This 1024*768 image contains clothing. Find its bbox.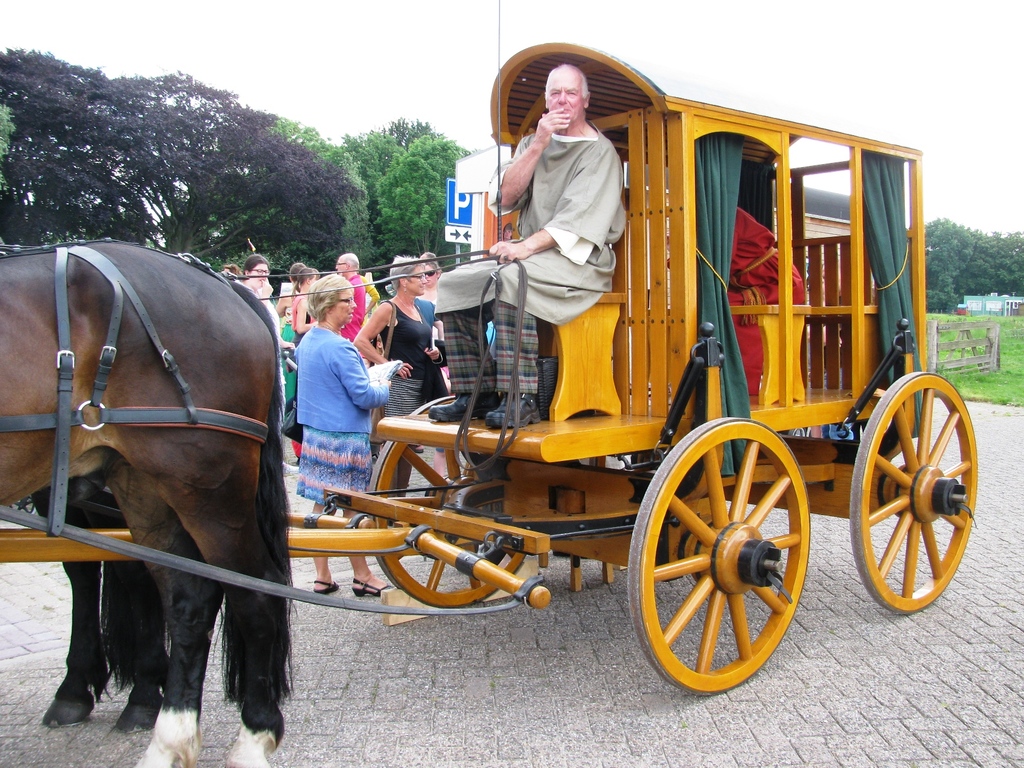
{"x1": 481, "y1": 319, "x2": 497, "y2": 358}.
